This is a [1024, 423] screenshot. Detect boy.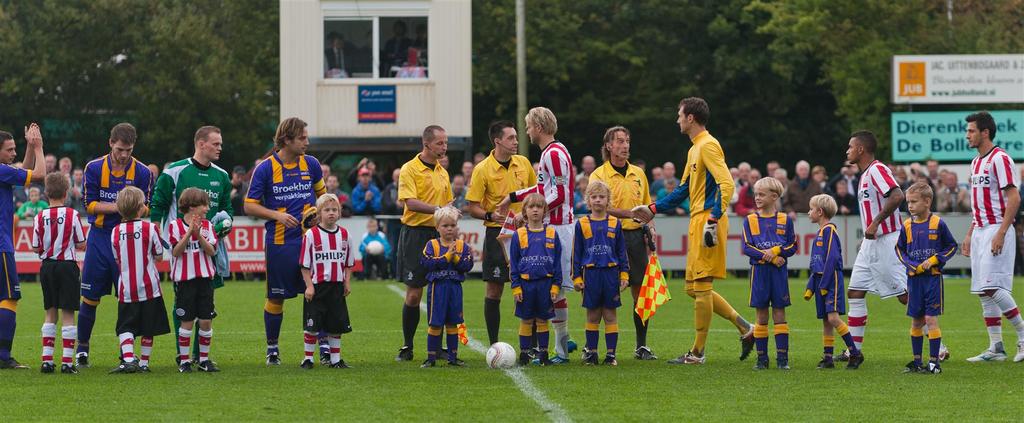
804:194:863:368.
